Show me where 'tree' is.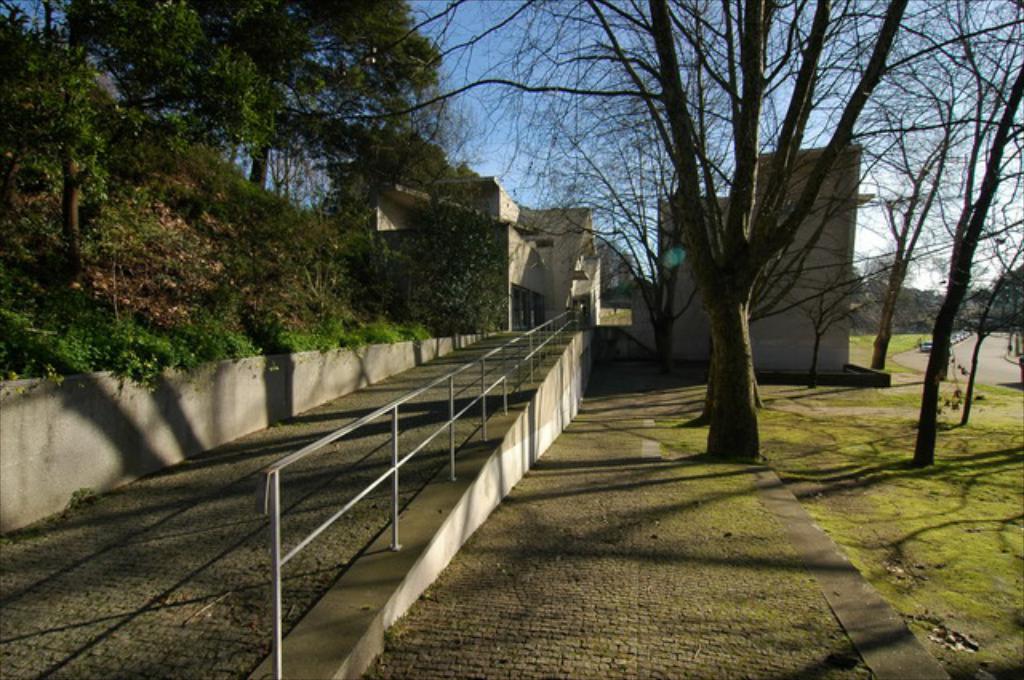
'tree' is at crop(301, 114, 502, 234).
